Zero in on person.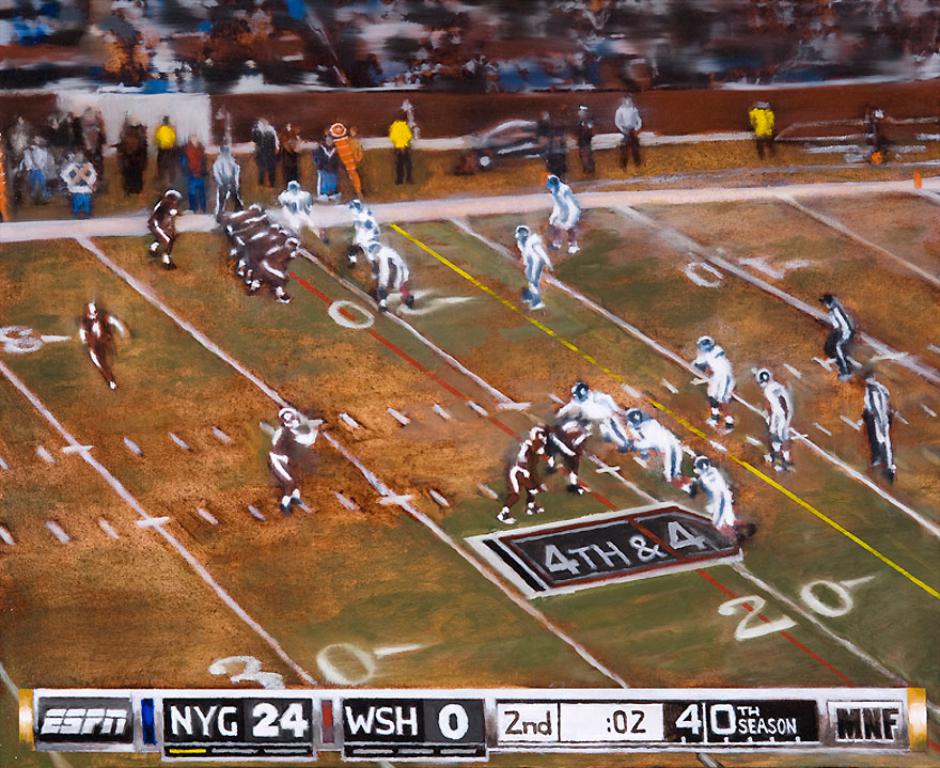
Zeroed in: rect(147, 188, 184, 276).
